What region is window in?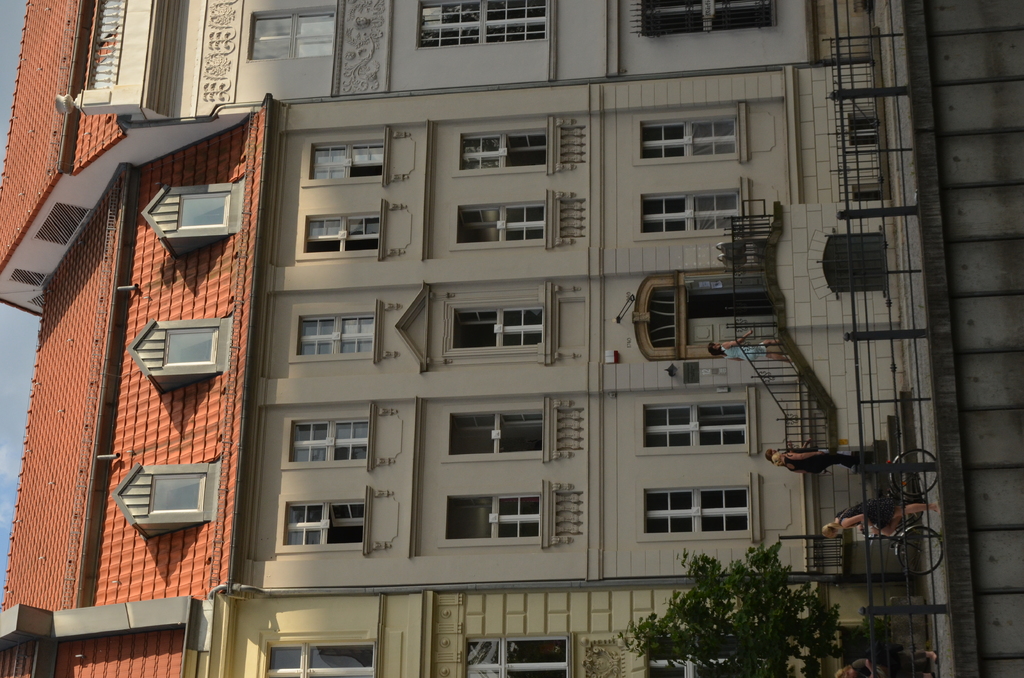
(262,643,381,672).
